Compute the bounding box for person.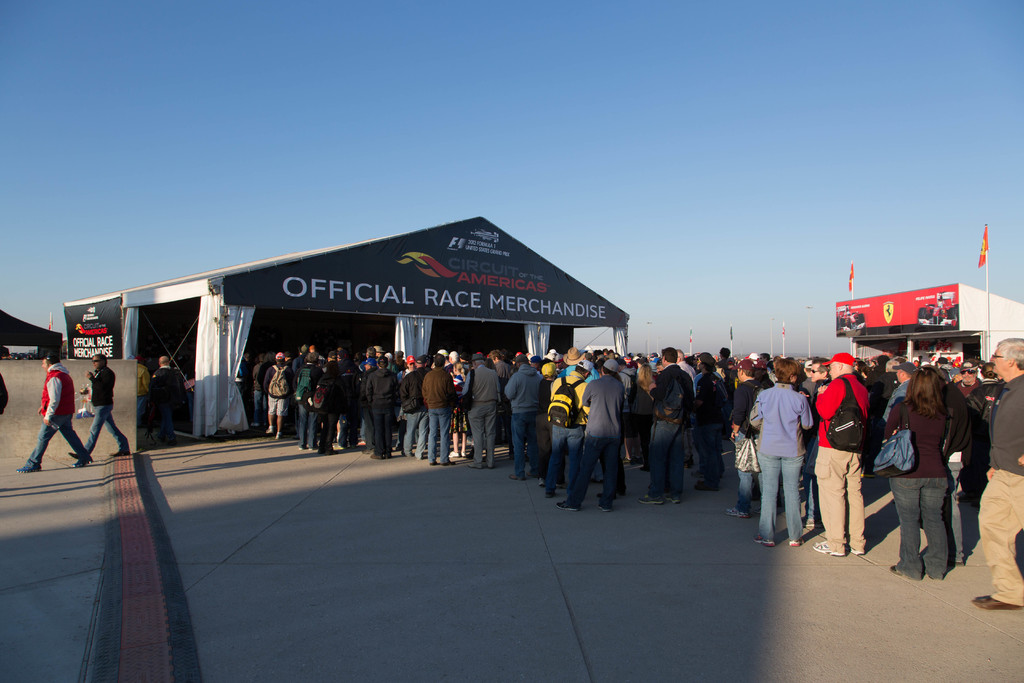
<region>812, 347, 868, 558</region>.
